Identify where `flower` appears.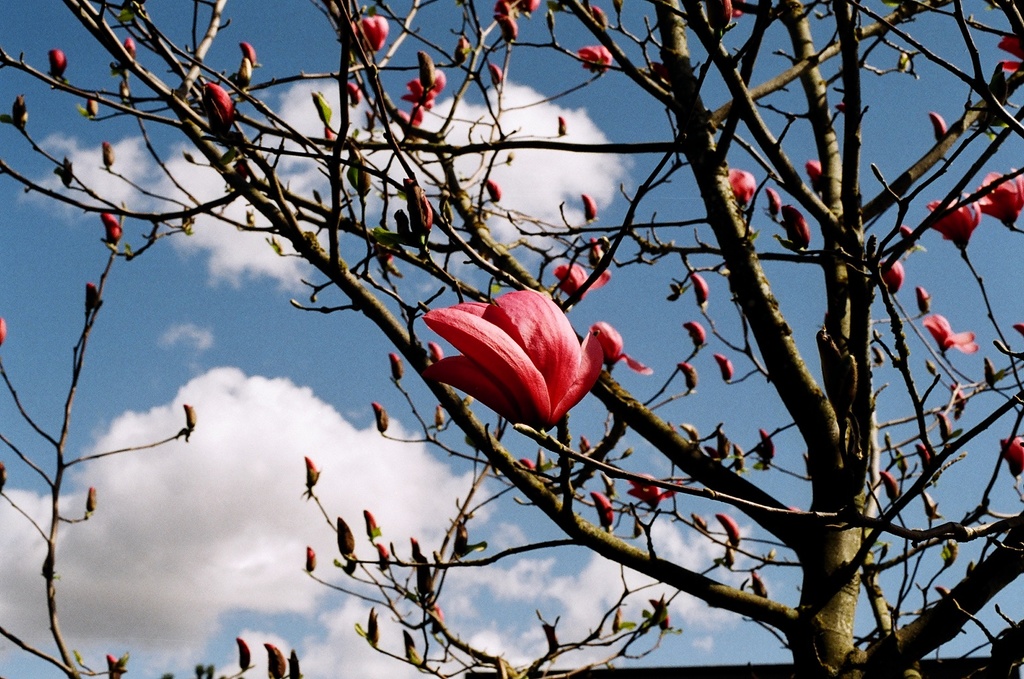
Appears at locate(314, 93, 328, 144).
